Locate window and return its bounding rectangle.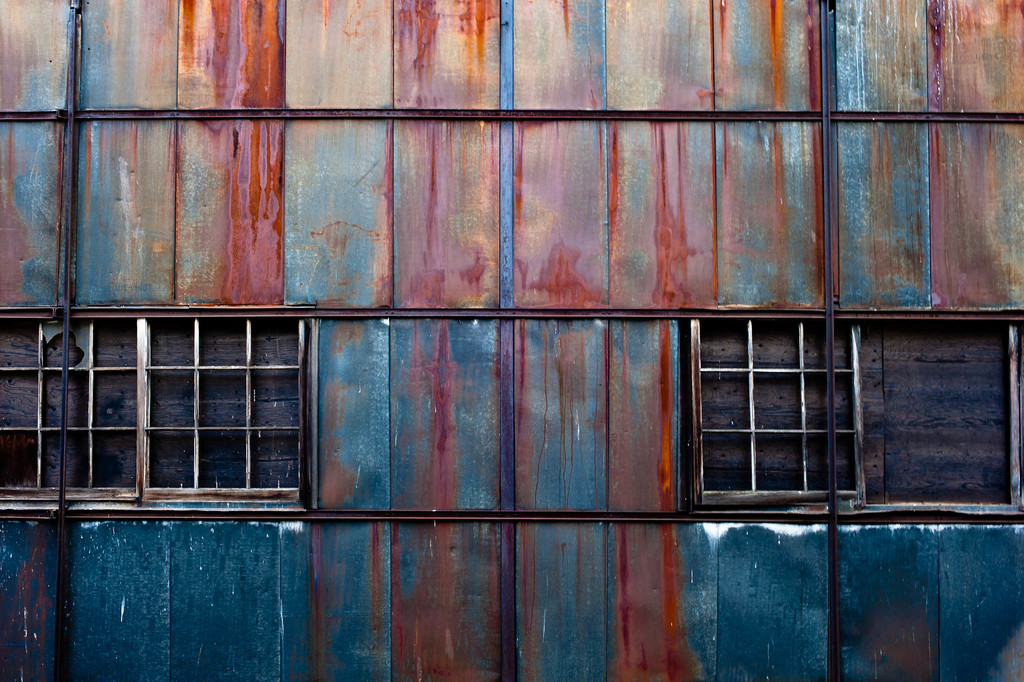
rect(56, 315, 343, 513).
